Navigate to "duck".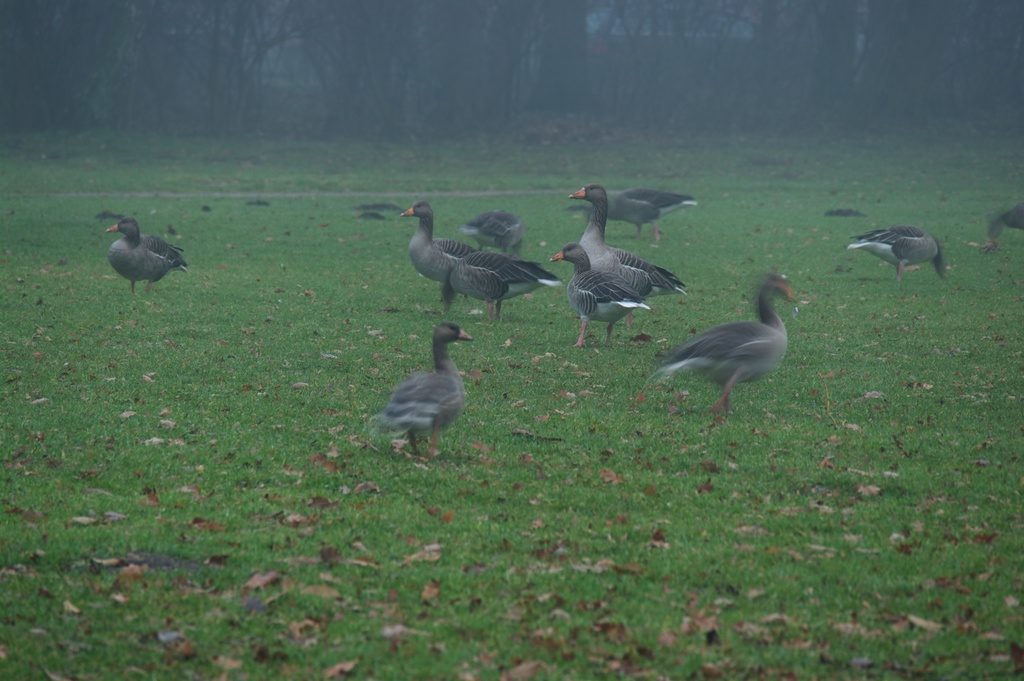
Navigation target: (x1=108, y1=217, x2=187, y2=296).
